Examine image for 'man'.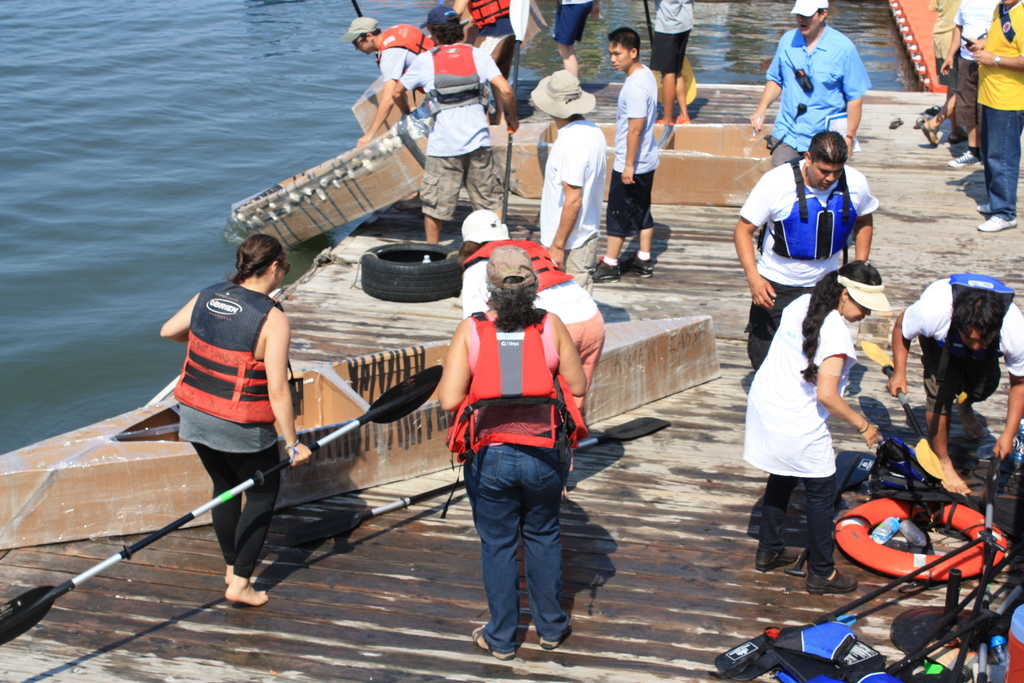
Examination result: bbox=[946, 0, 1001, 168].
